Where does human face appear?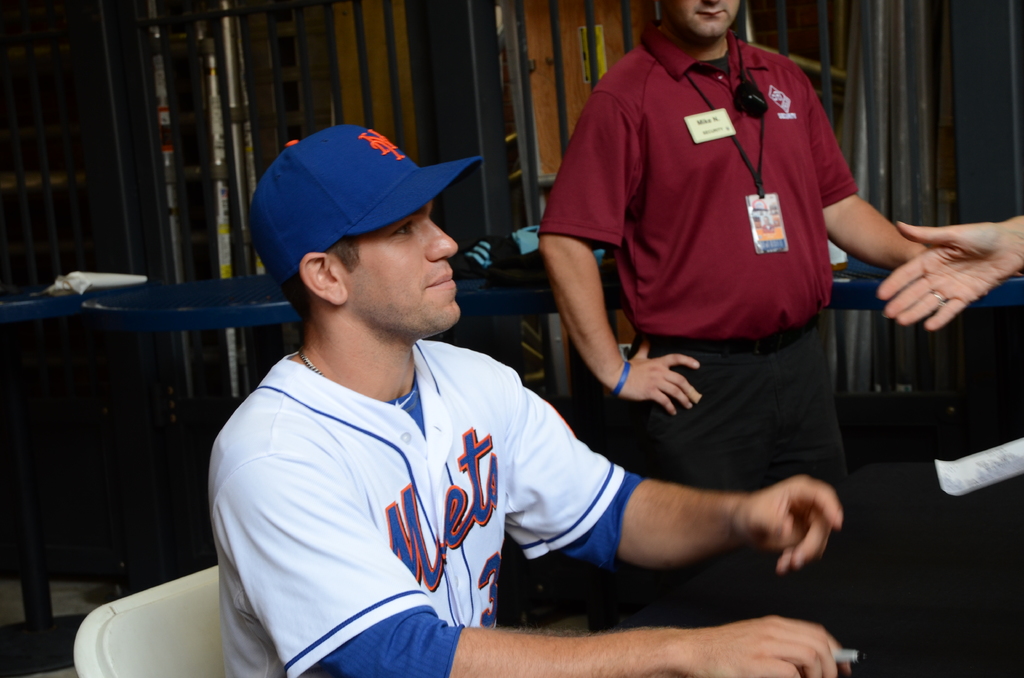
Appears at x1=347, y1=202, x2=463, y2=339.
